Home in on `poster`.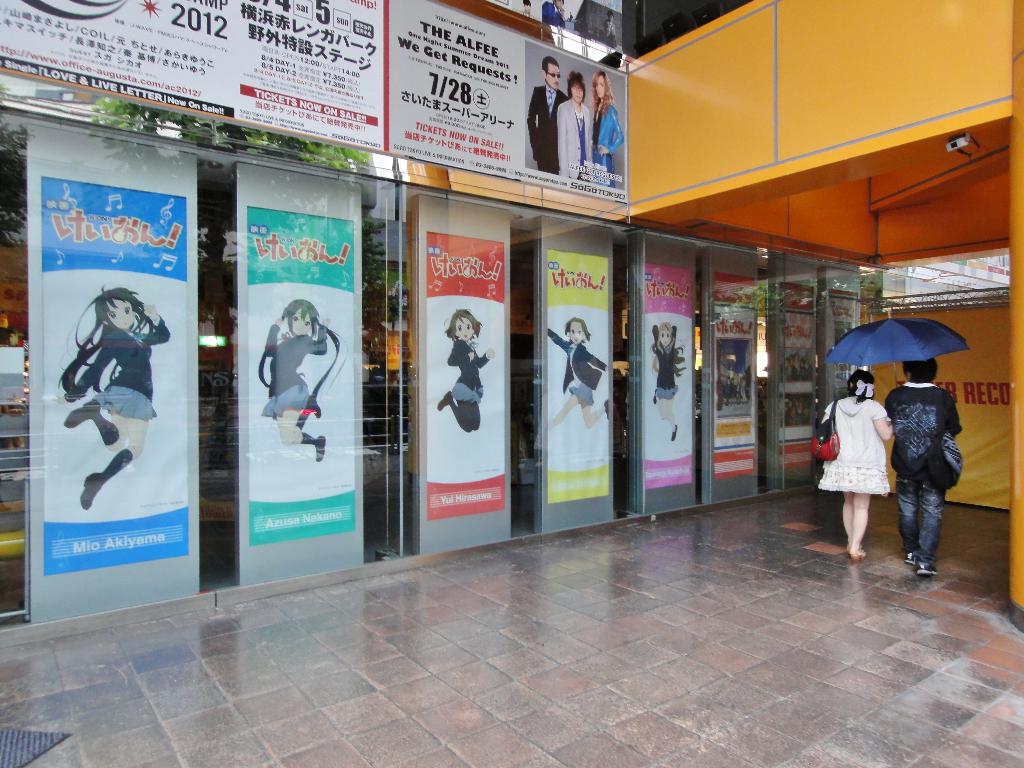
Homed in at (707,273,760,478).
